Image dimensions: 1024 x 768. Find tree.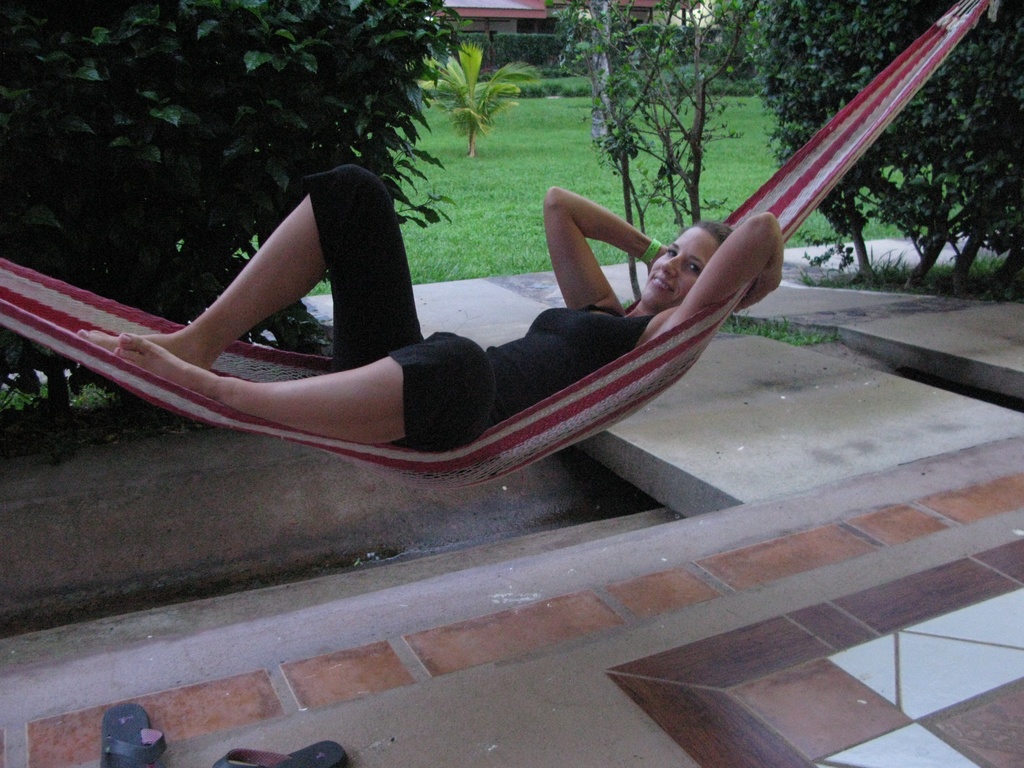
(740, 4, 1023, 280).
